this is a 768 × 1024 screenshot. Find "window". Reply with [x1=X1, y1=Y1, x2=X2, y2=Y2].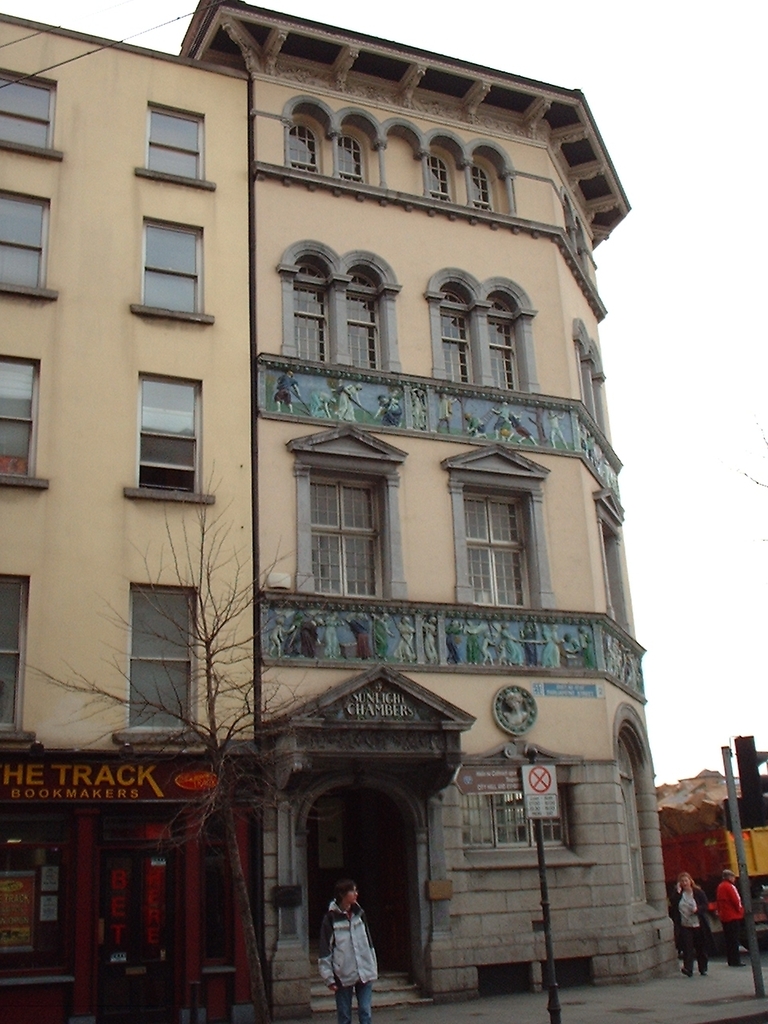
[x1=0, y1=356, x2=37, y2=476].
